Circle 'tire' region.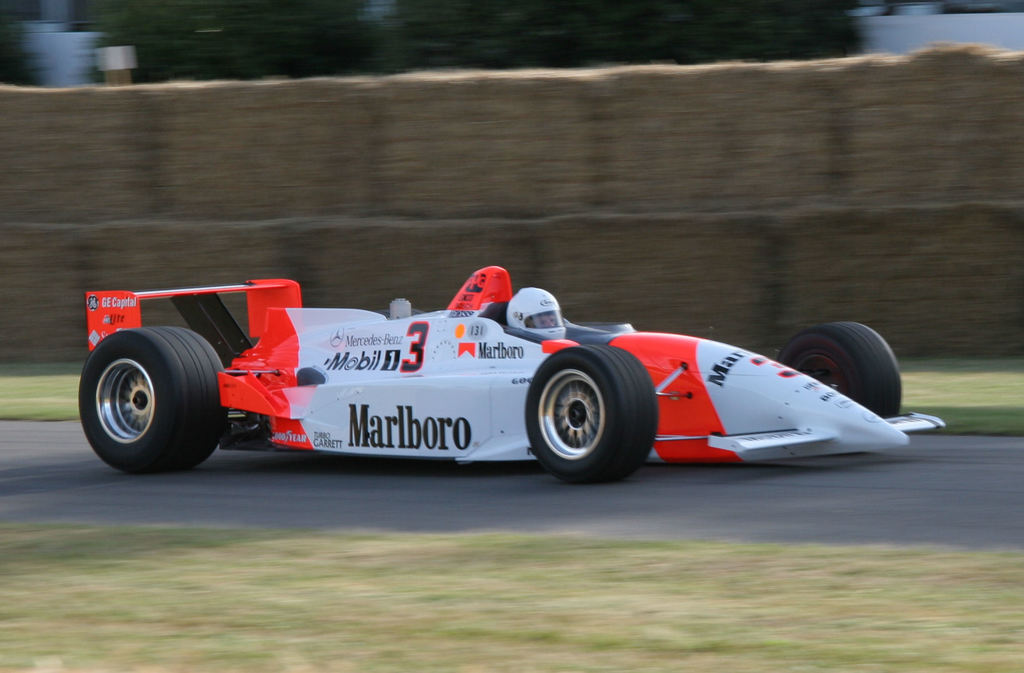
Region: region(376, 309, 422, 318).
